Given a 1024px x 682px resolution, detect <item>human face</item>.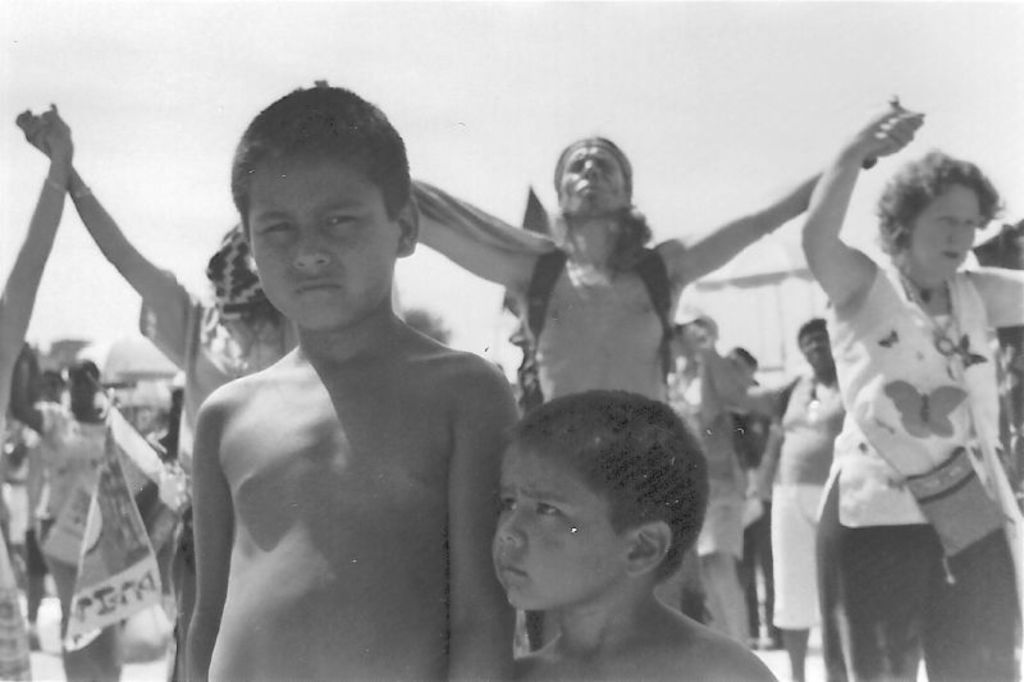
box=[556, 147, 626, 220].
